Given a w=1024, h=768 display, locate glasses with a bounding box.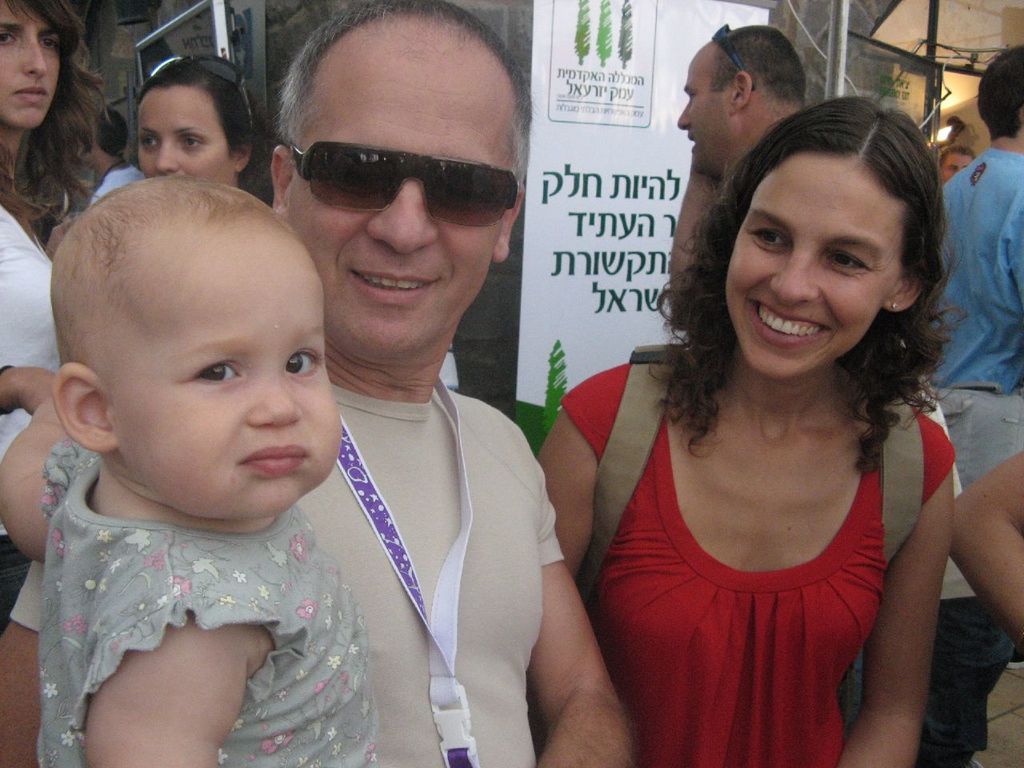
Located: BBox(258, 113, 534, 227).
